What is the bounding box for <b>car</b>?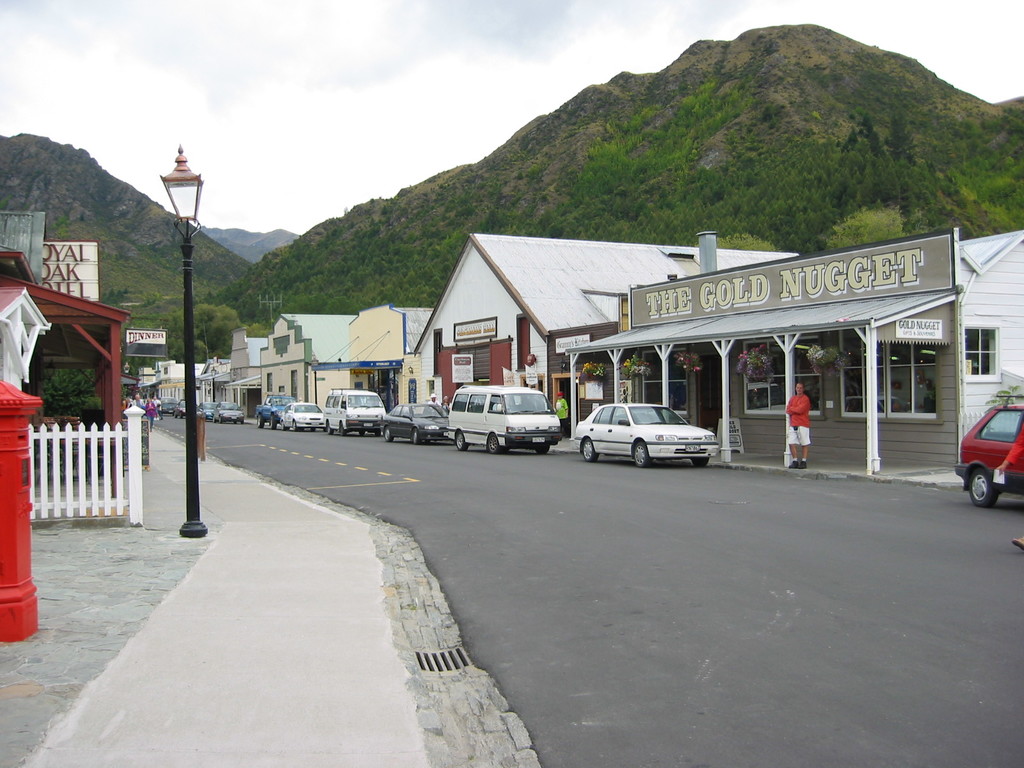
box=[276, 396, 332, 436].
